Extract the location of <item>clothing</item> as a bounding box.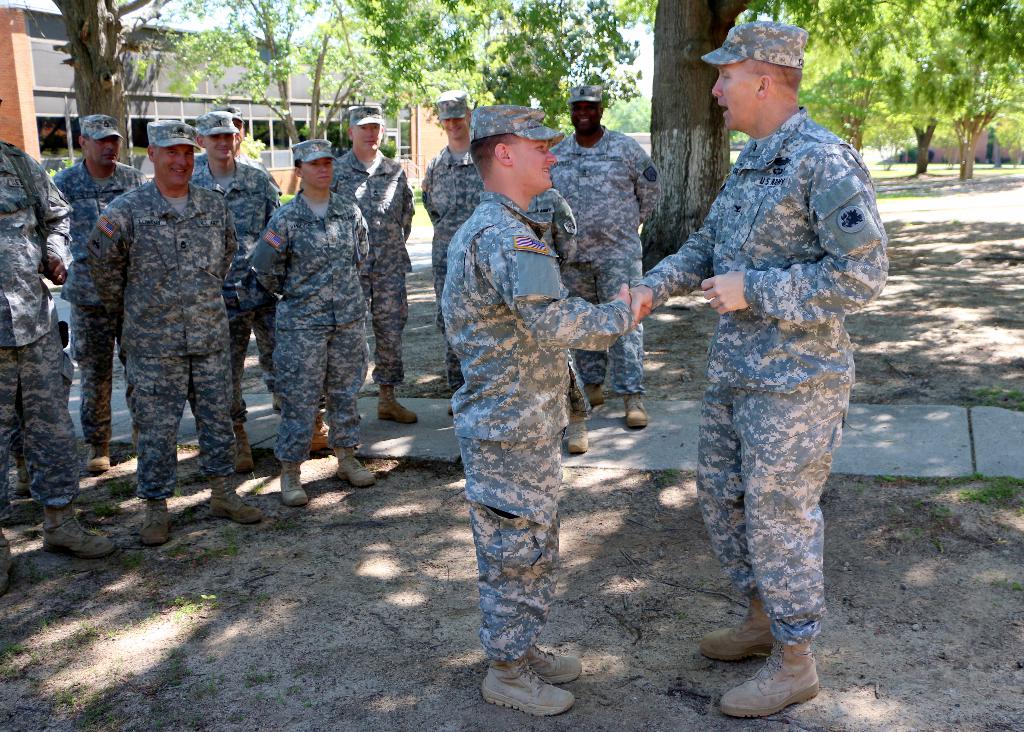
box(420, 142, 485, 386).
